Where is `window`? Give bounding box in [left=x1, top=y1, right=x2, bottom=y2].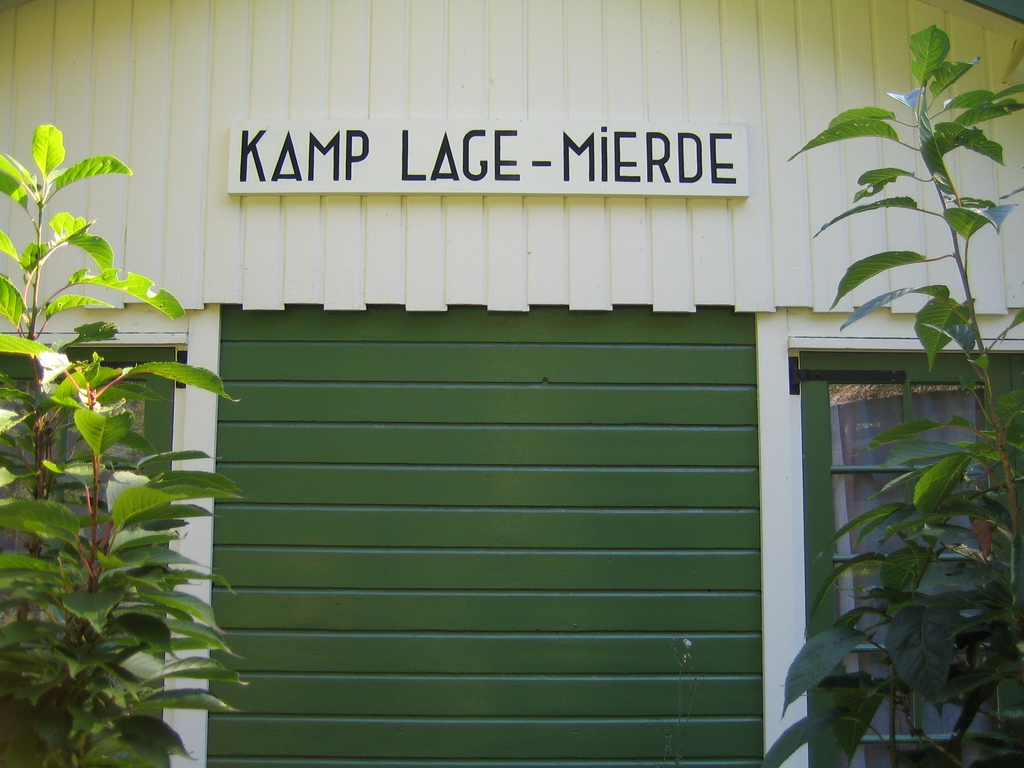
[left=806, top=346, right=1023, bottom=767].
